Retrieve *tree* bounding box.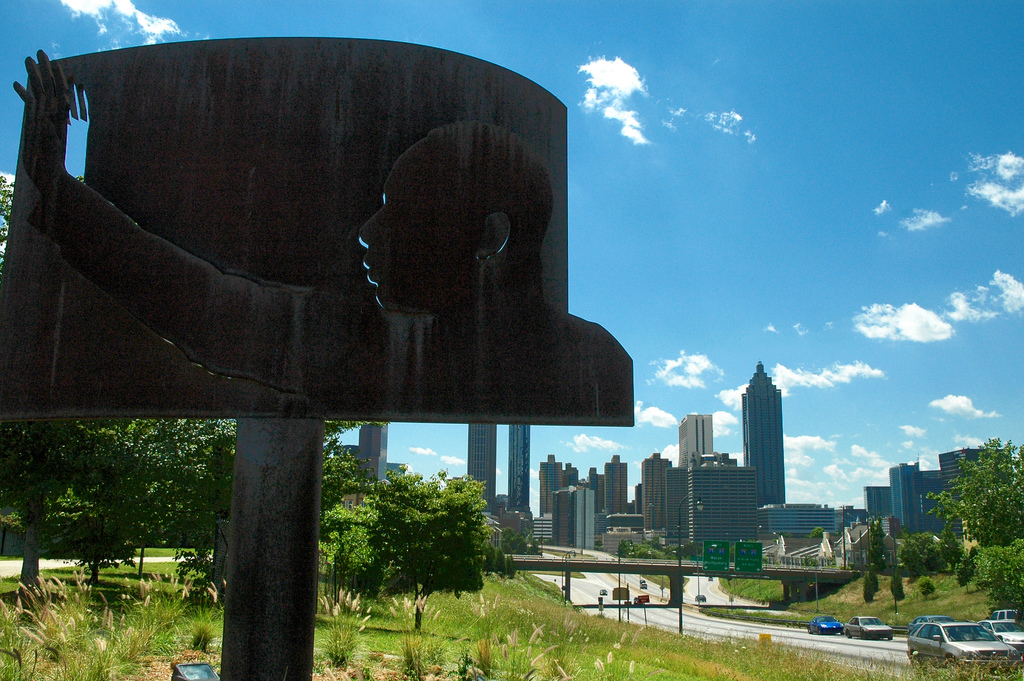
Bounding box: bbox=[486, 545, 502, 577].
